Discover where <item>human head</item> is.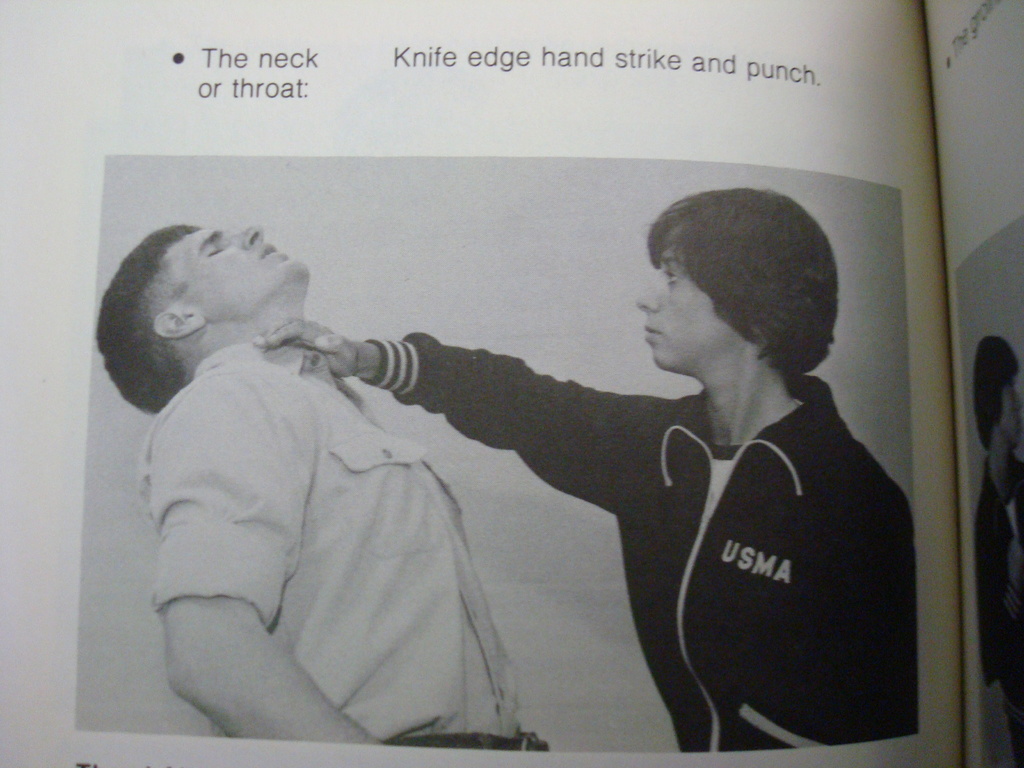
Discovered at BBox(971, 332, 1023, 443).
